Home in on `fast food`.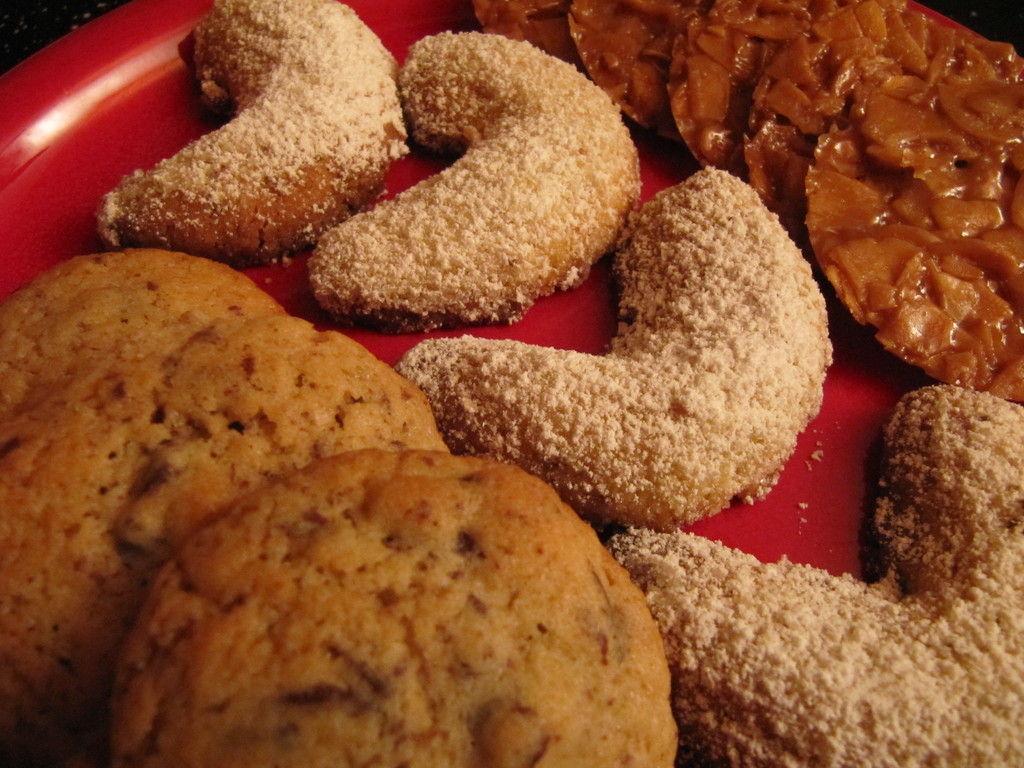
Homed in at <box>0,311,454,767</box>.
